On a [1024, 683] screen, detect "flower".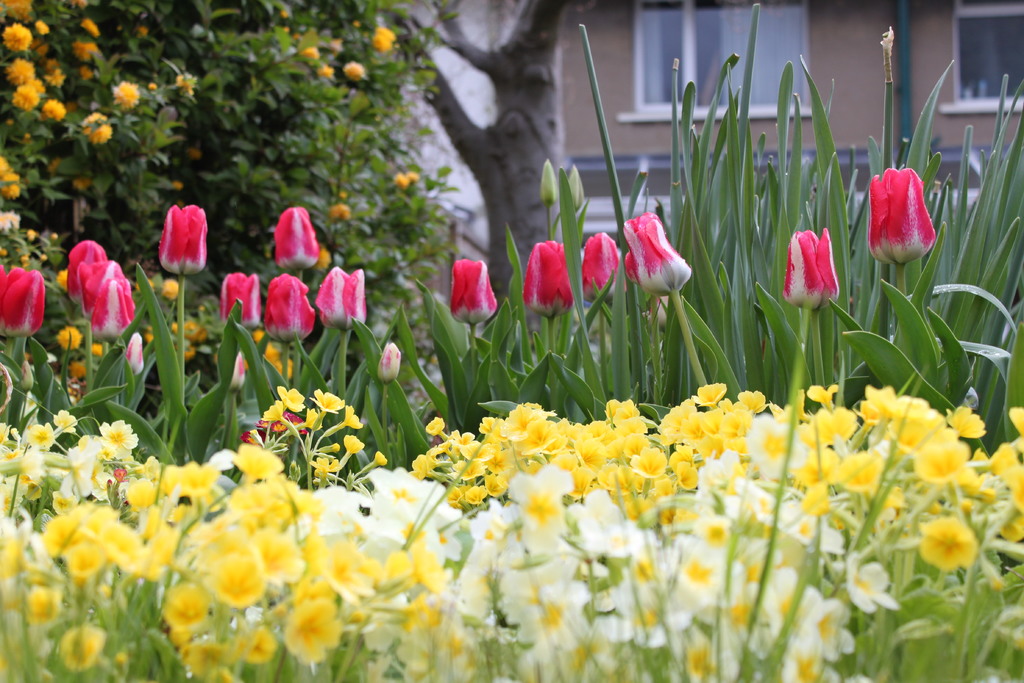
select_region(394, 174, 413, 185).
